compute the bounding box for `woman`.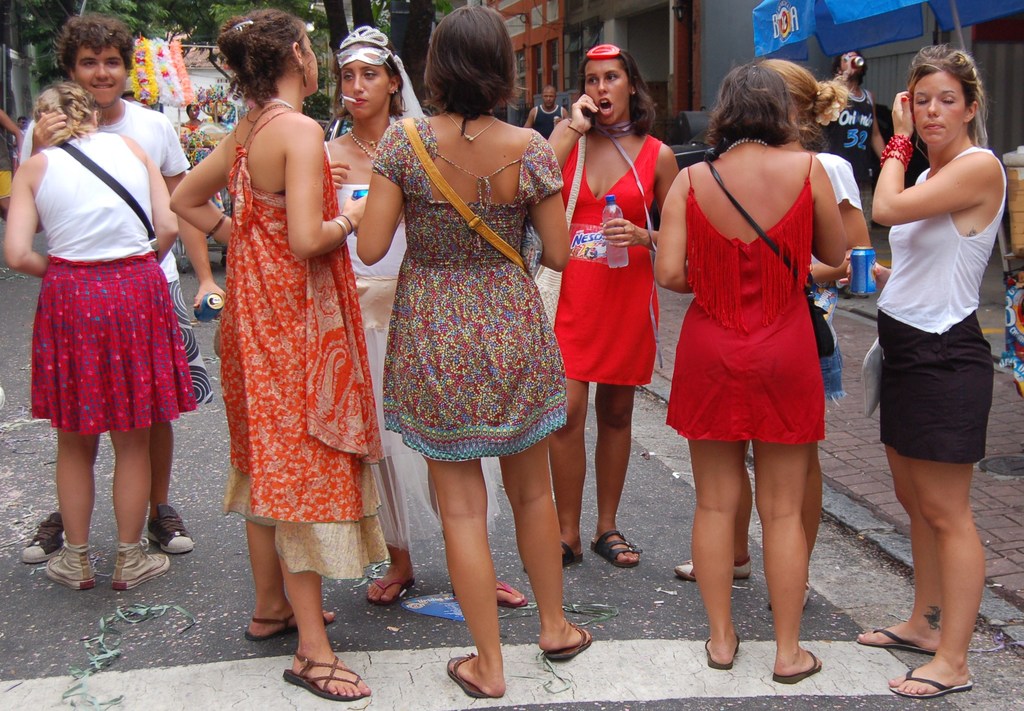
{"x1": 316, "y1": 24, "x2": 530, "y2": 611}.
